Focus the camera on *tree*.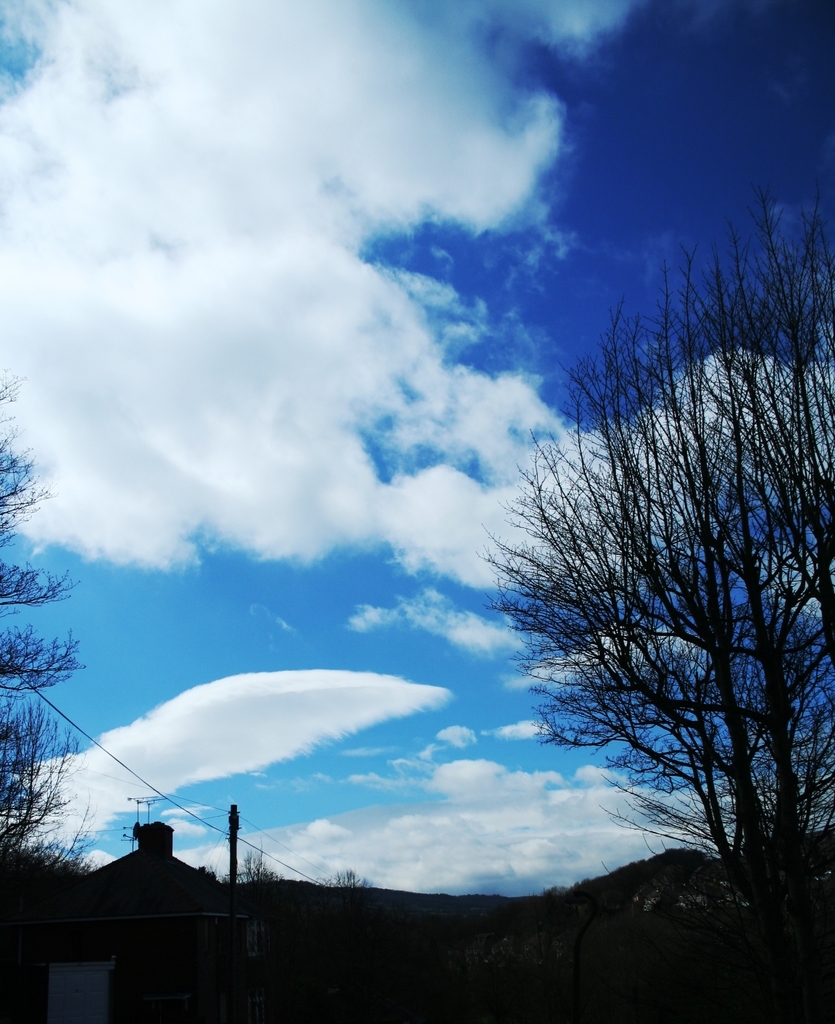
Focus region: (x1=0, y1=366, x2=83, y2=873).
